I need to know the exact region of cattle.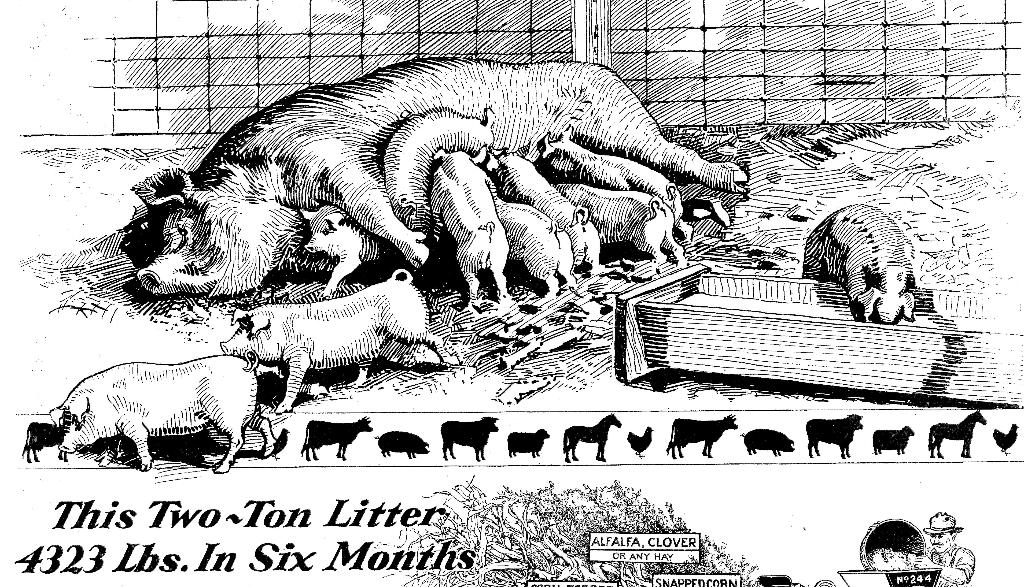
Region: [997,421,1020,452].
